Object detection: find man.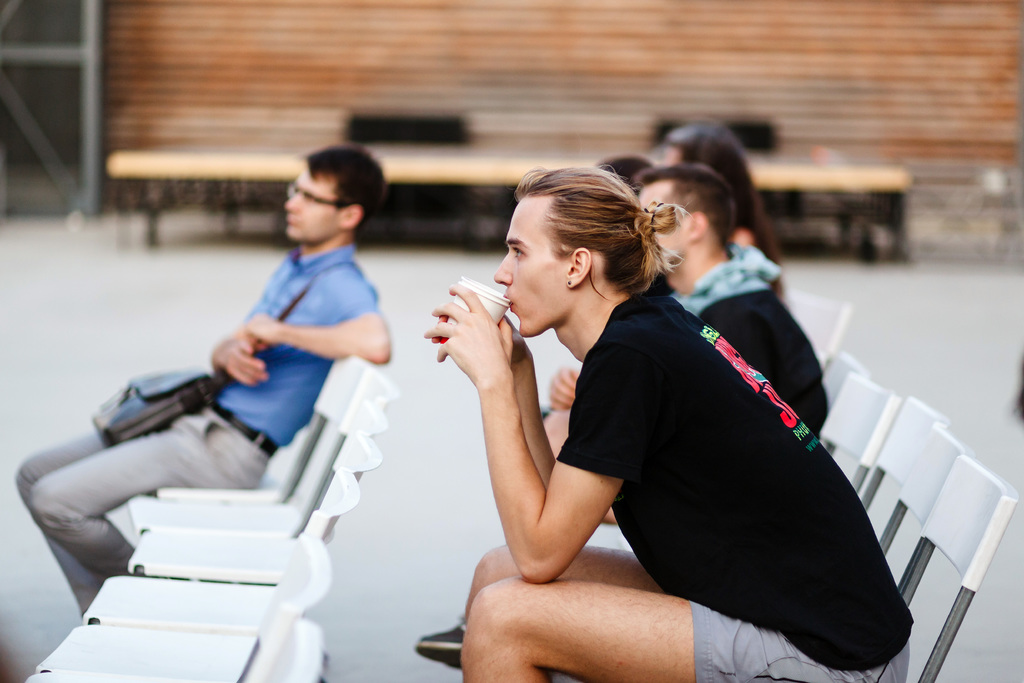
(520,165,852,491).
